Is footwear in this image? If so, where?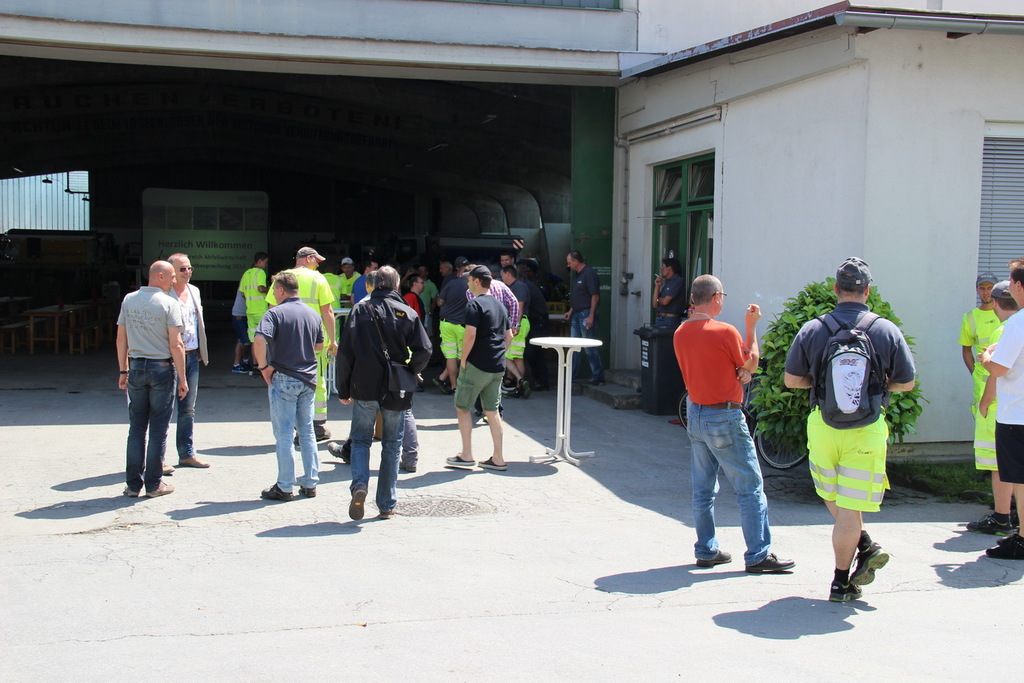
Yes, at 178/455/209/467.
